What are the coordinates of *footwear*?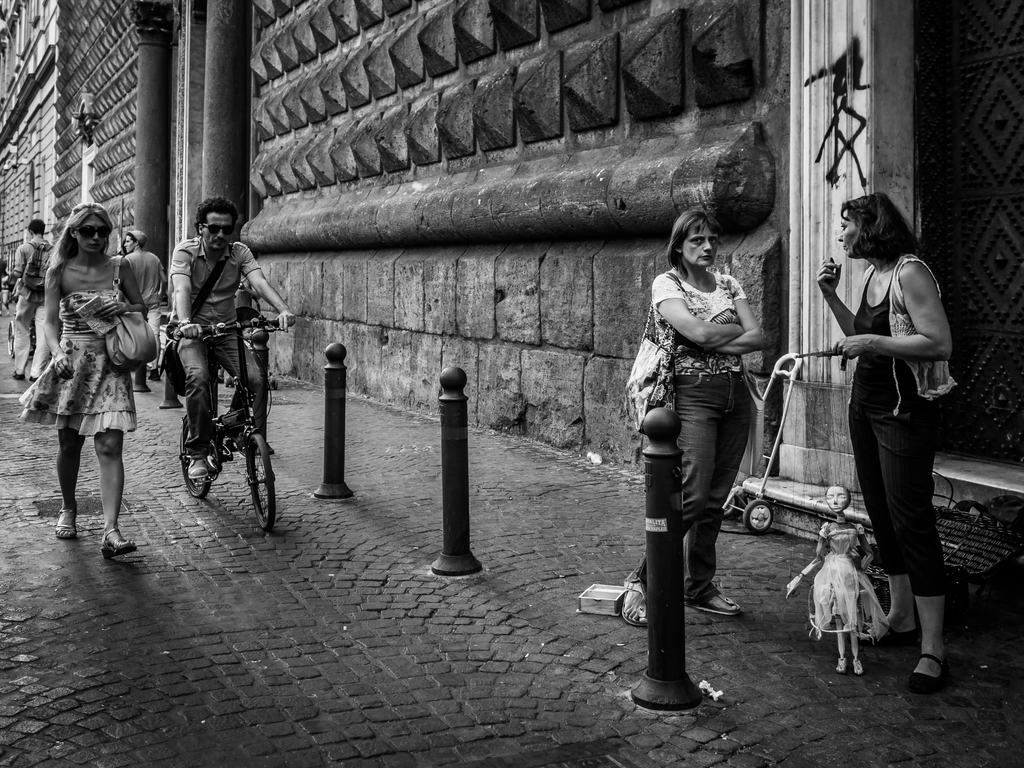
x1=188, y1=459, x2=211, y2=478.
